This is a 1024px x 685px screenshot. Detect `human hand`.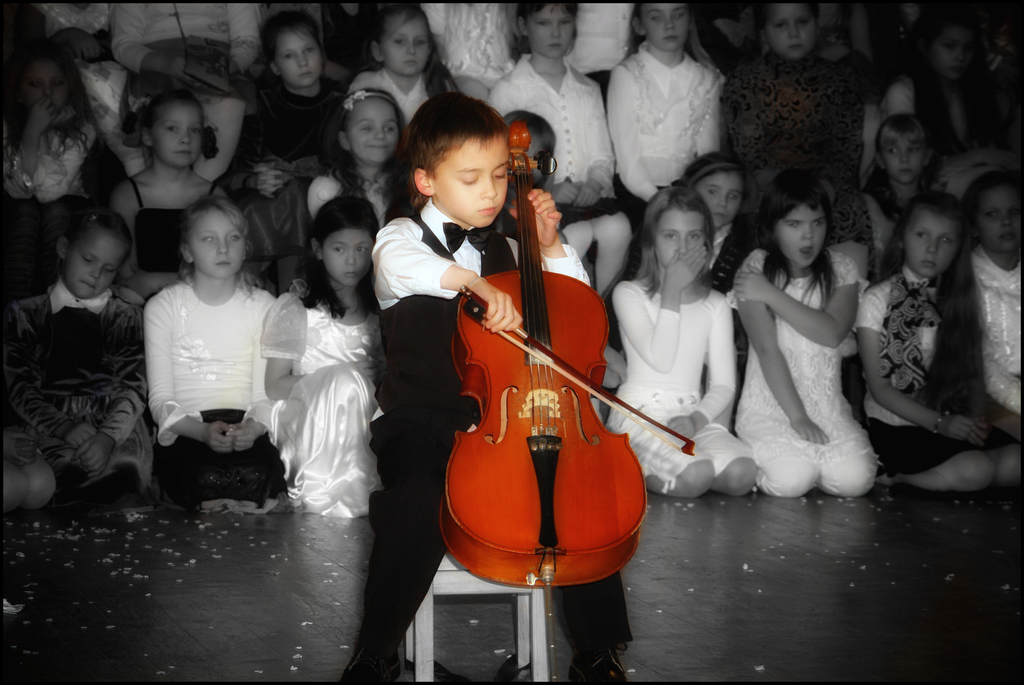
l=753, t=168, r=778, b=192.
